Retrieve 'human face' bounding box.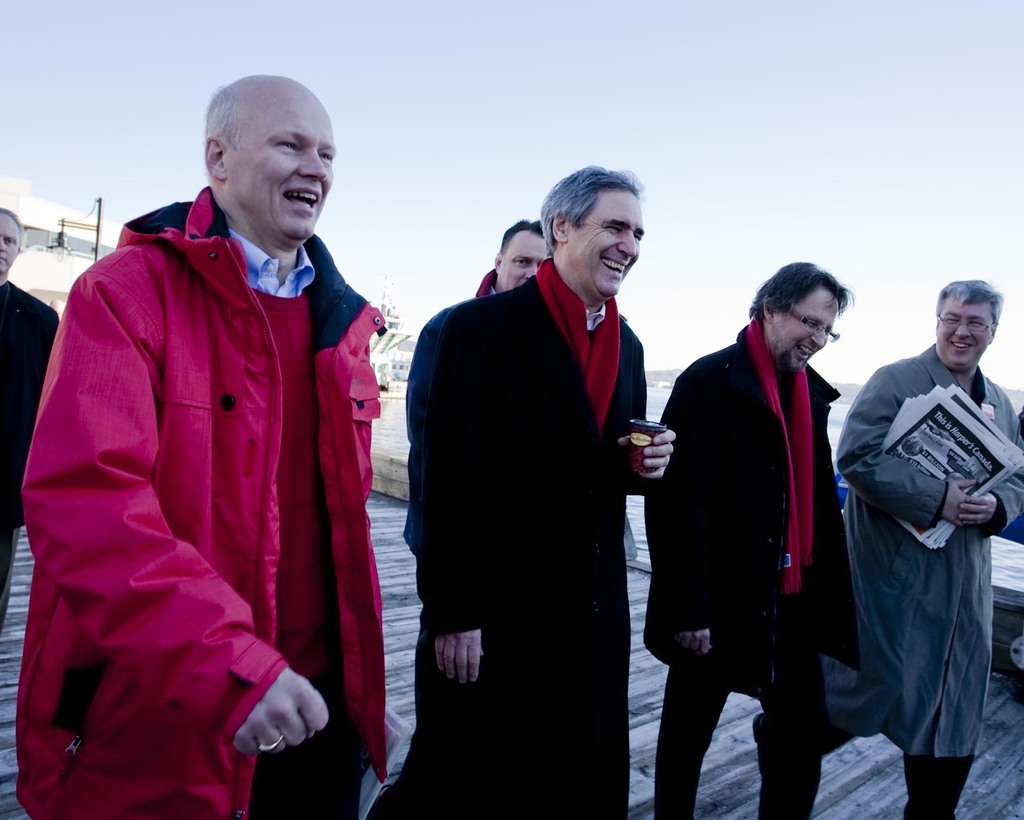
Bounding box: left=230, top=86, right=336, bottom=250.
